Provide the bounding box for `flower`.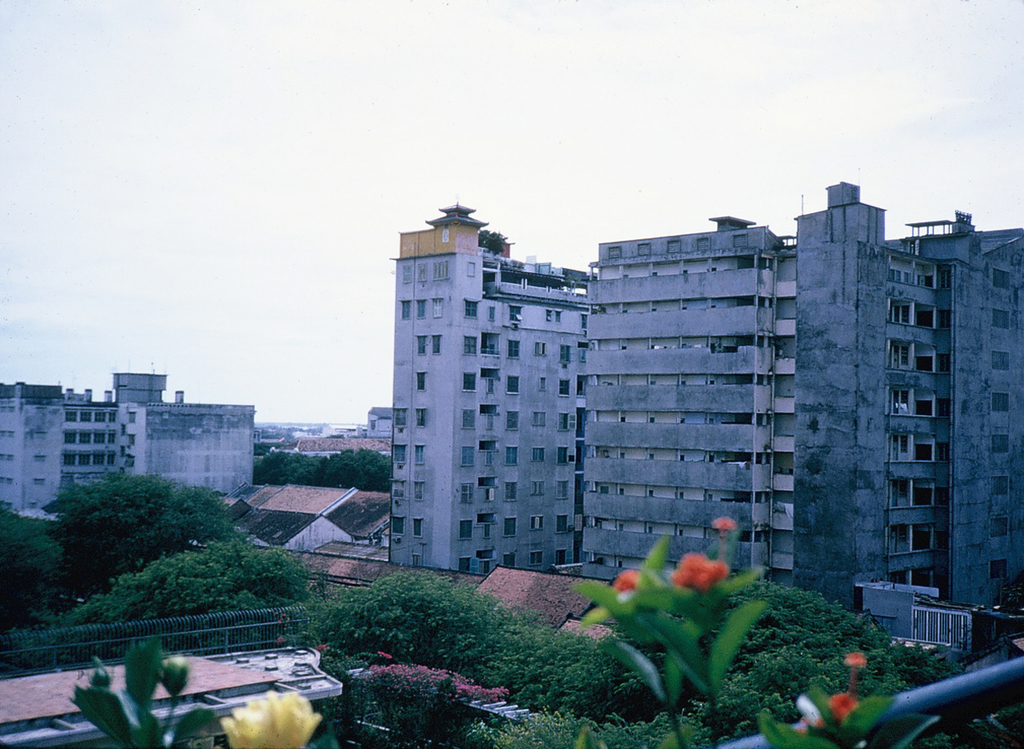
669,550,722,587.
